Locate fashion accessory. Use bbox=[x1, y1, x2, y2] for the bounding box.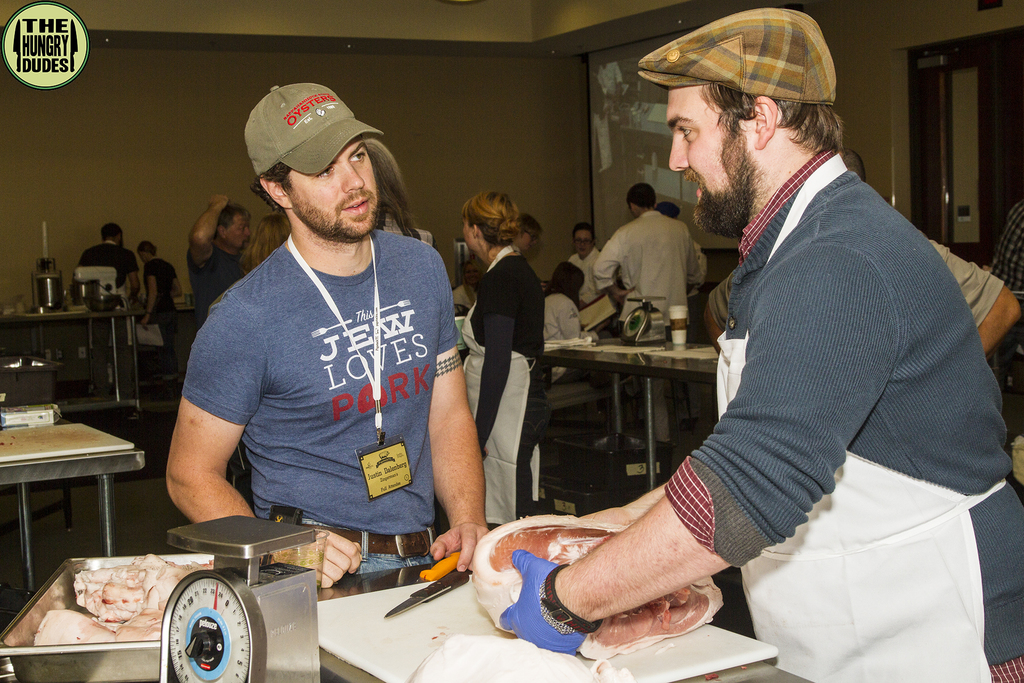
bbox=[636, 8, 837, 107].
